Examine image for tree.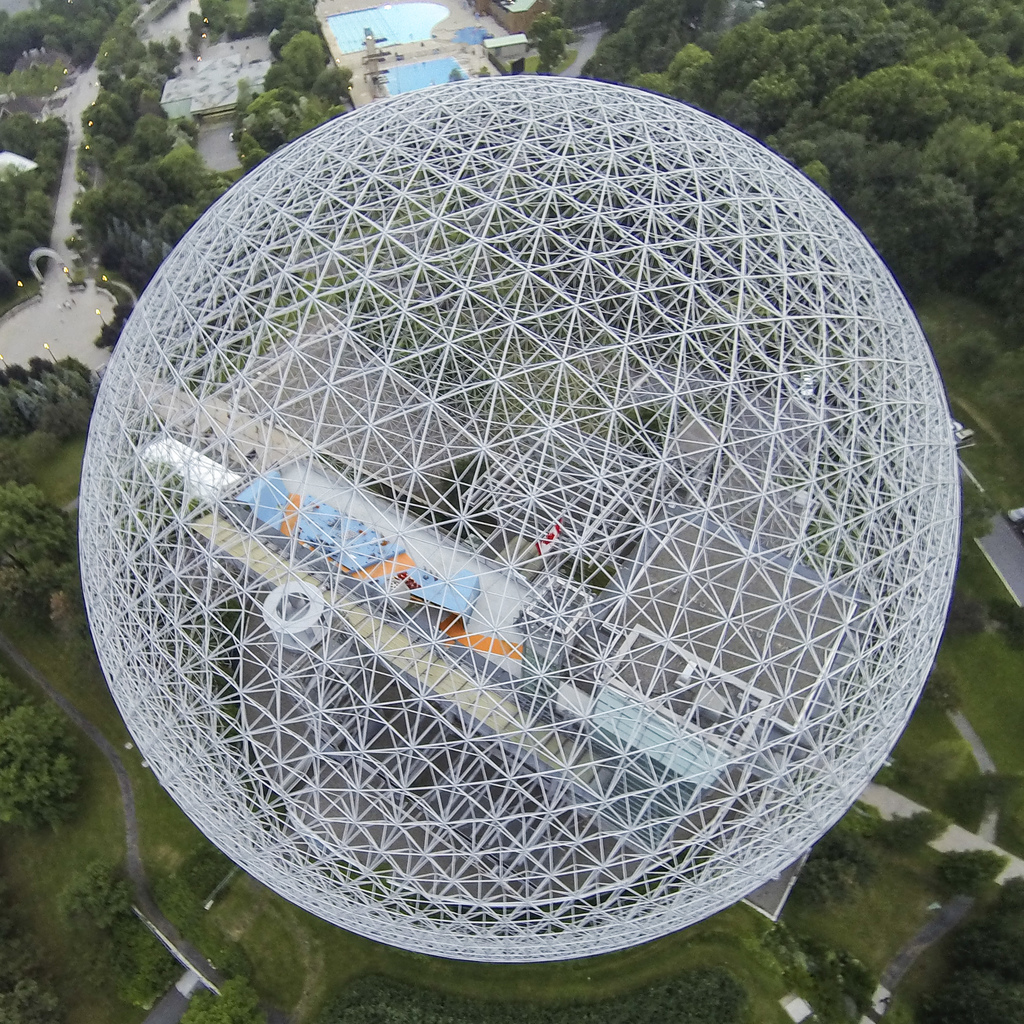
Examination result: rect(915, 673, 971, 713).
